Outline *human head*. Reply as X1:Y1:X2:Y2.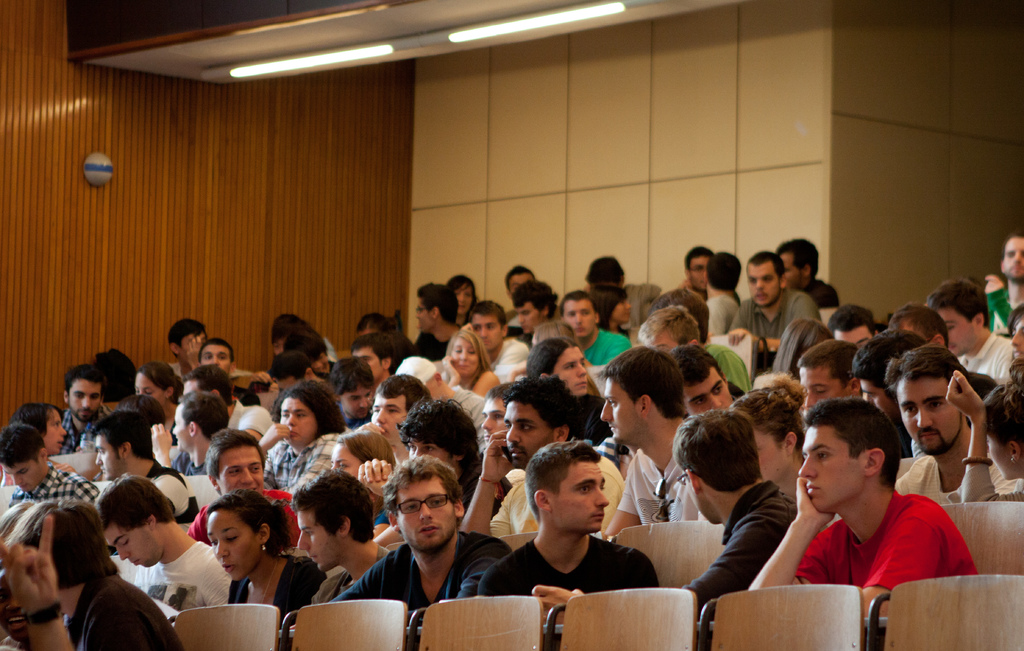
668:408:761:525.
